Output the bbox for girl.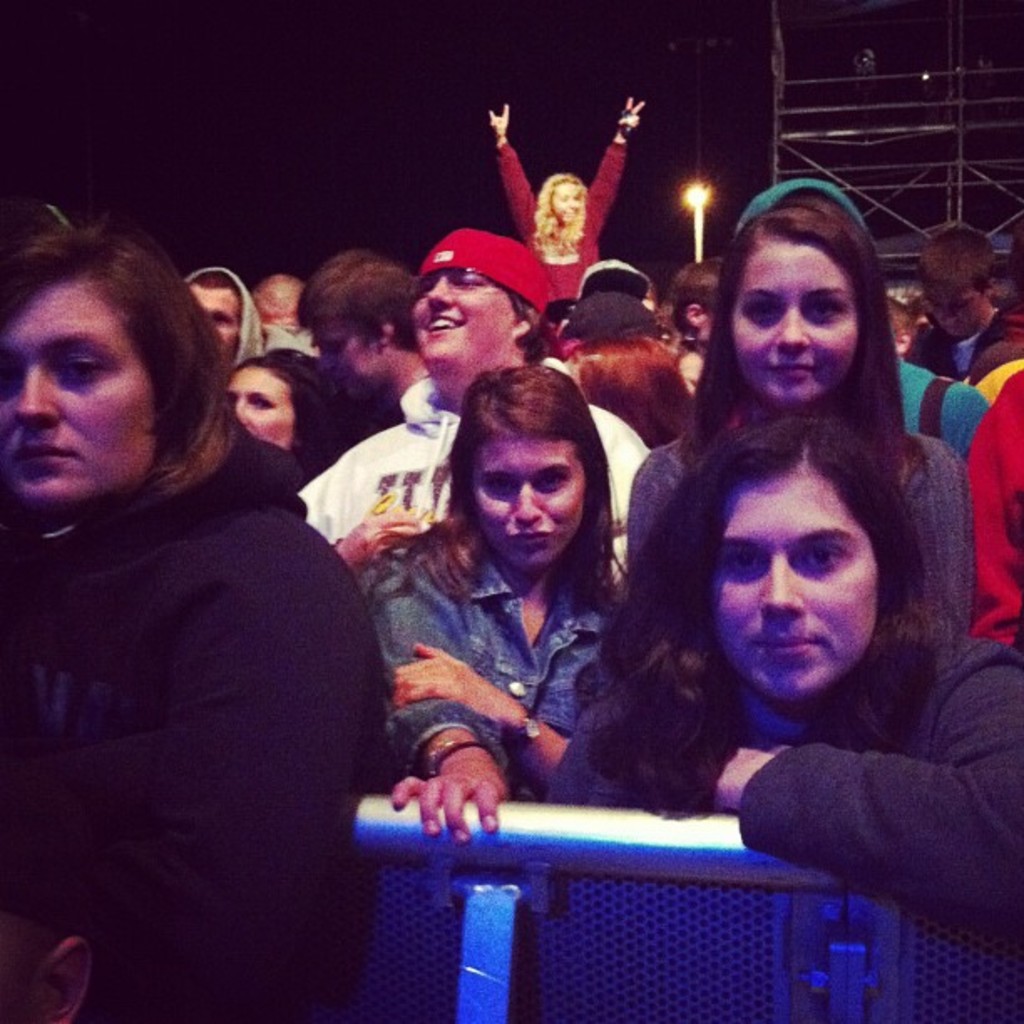
<bbox>539, 415, 1022, 932</bbox>.
